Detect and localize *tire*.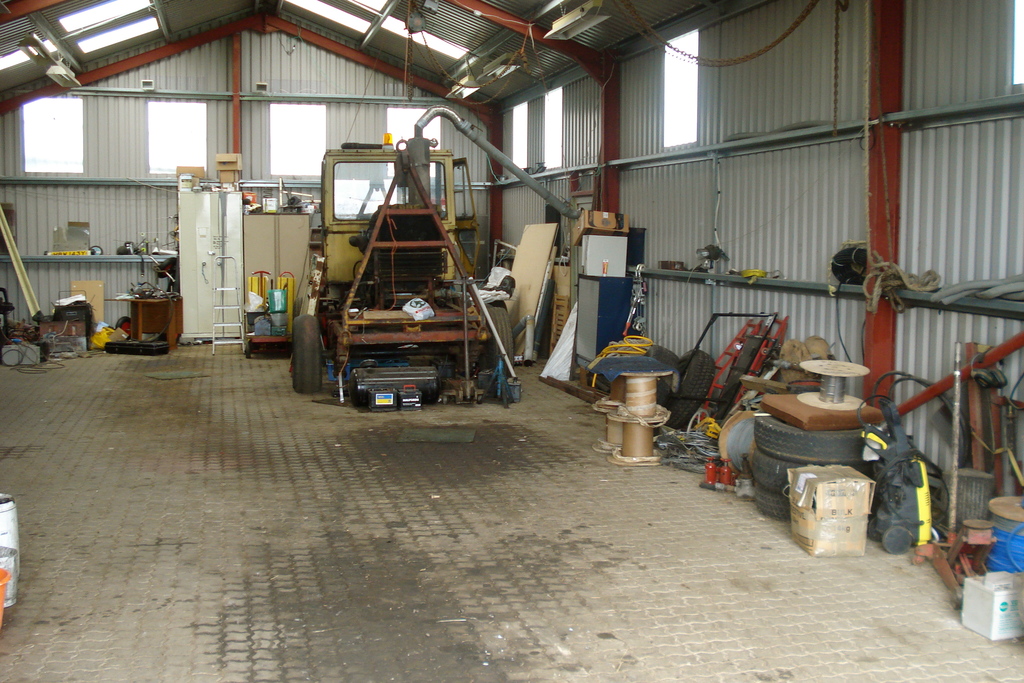
Localized at (290,313,321,395).
